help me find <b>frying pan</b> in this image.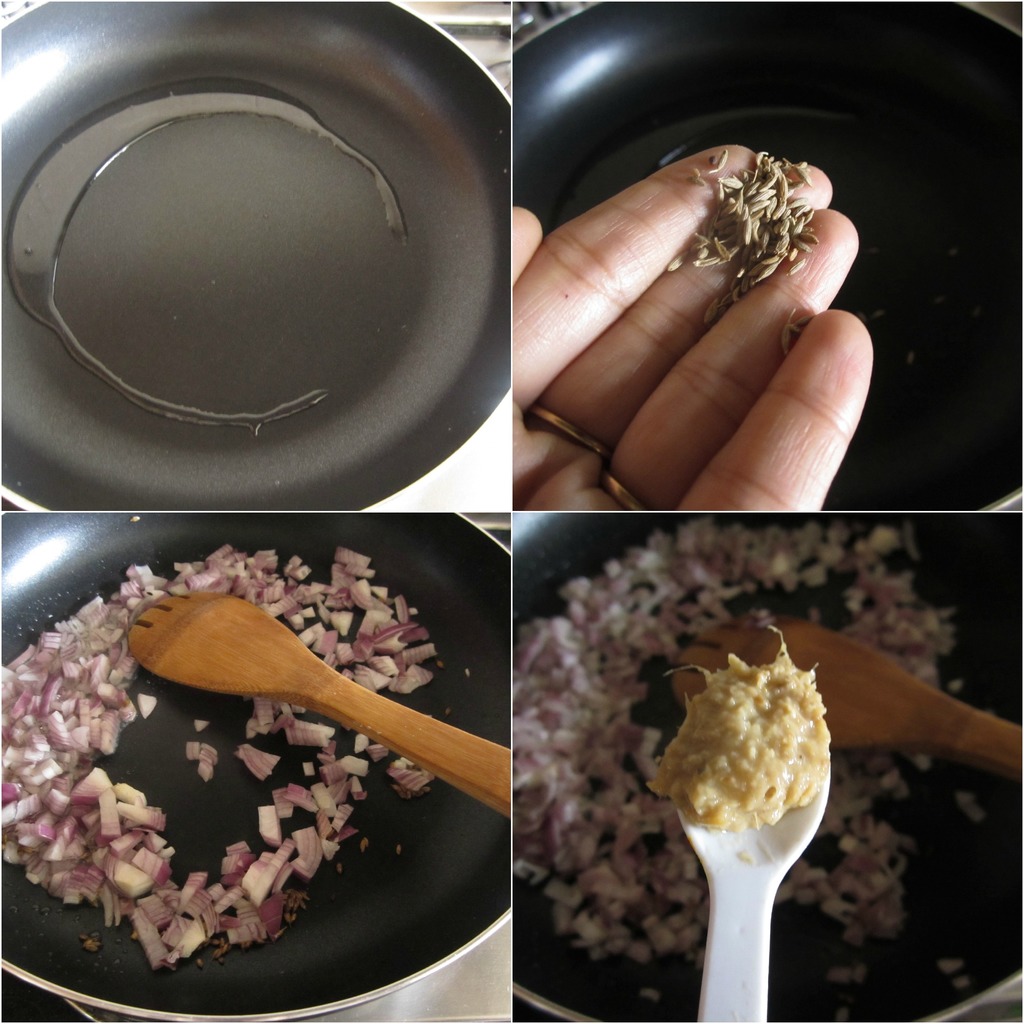
Found it: 0/509/506/1020.
